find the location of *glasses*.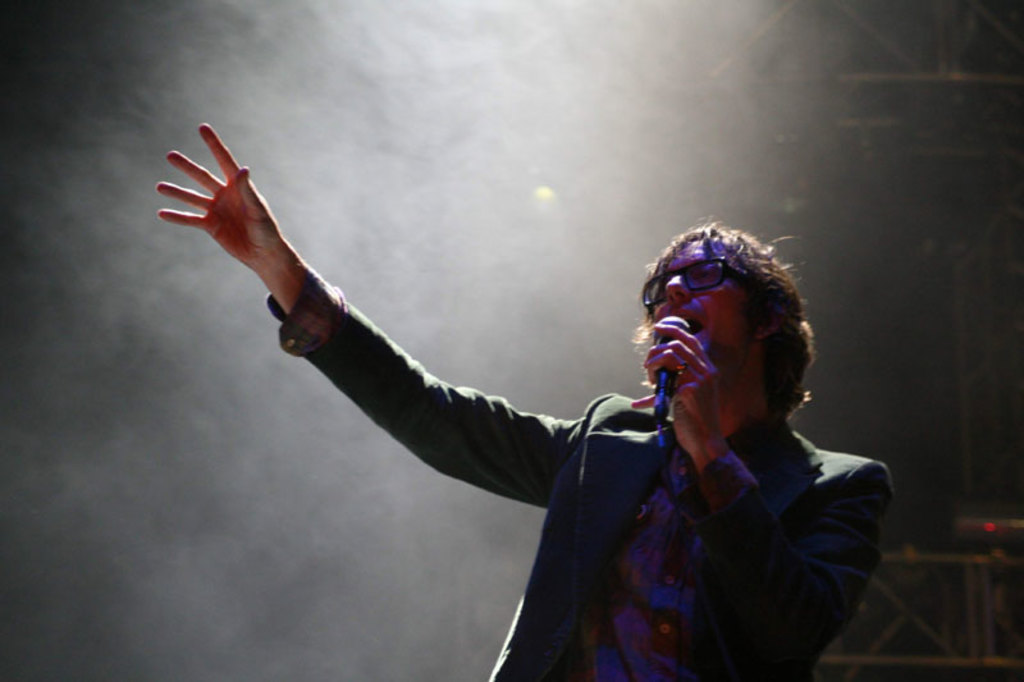
Location: (left=639, top=255, right=759, bottom=311).
